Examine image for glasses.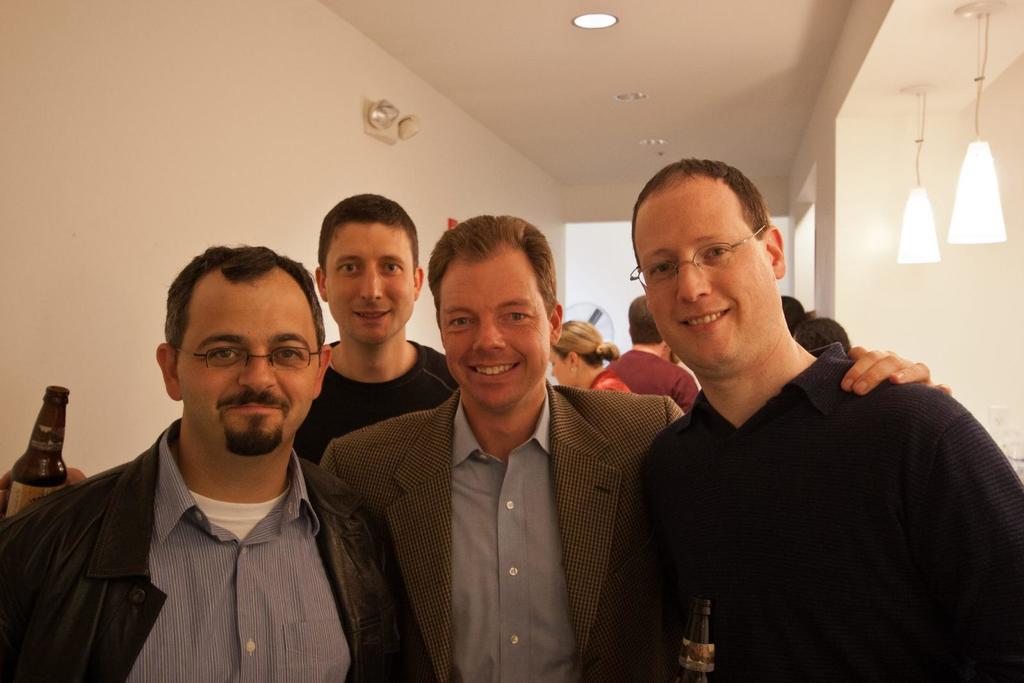
Examination result: [left=628, top=228, right=768, bottom=288].
